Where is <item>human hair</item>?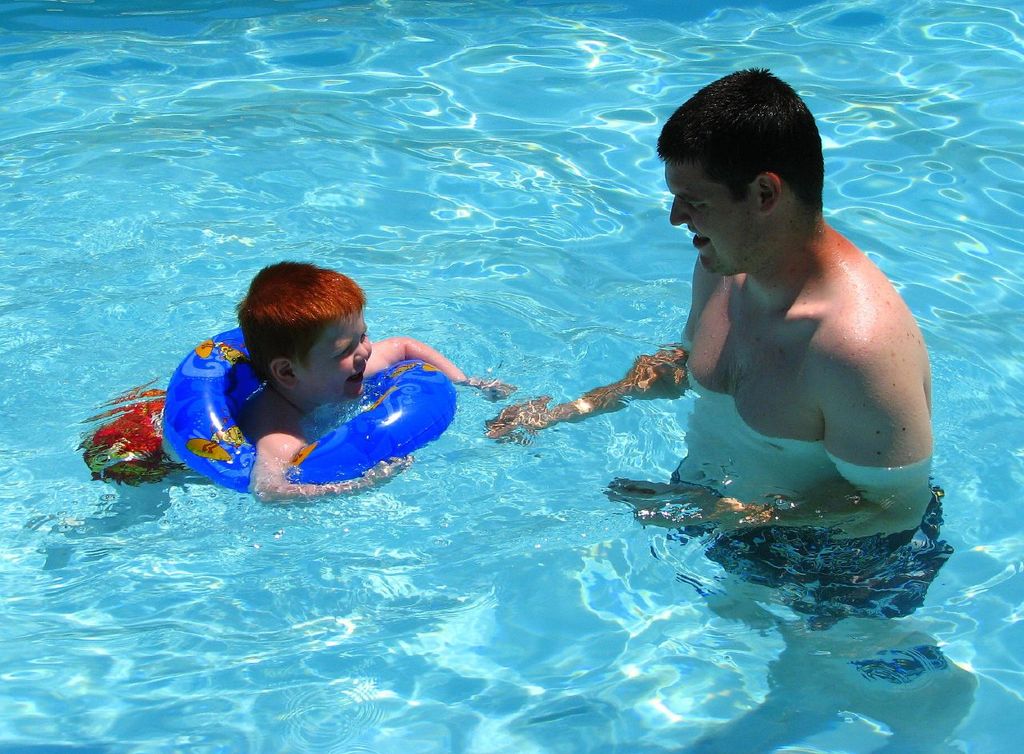
<bbox>234, 261, 366, 381</bbox>.
